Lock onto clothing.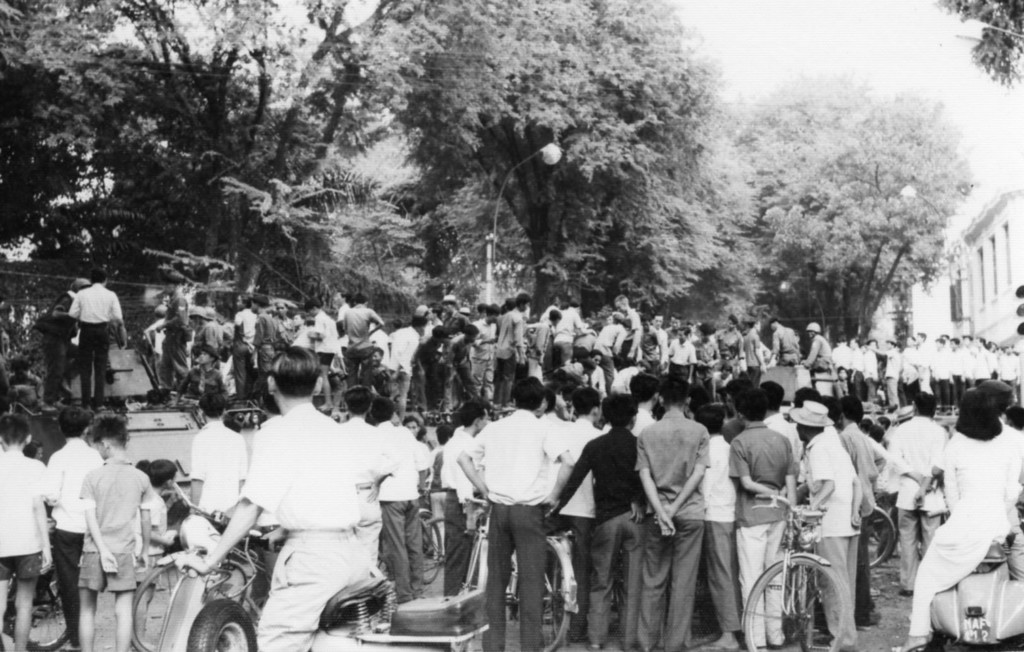
Locked: pyautogui.locateOnScreen(589, 365, 609, 399).
